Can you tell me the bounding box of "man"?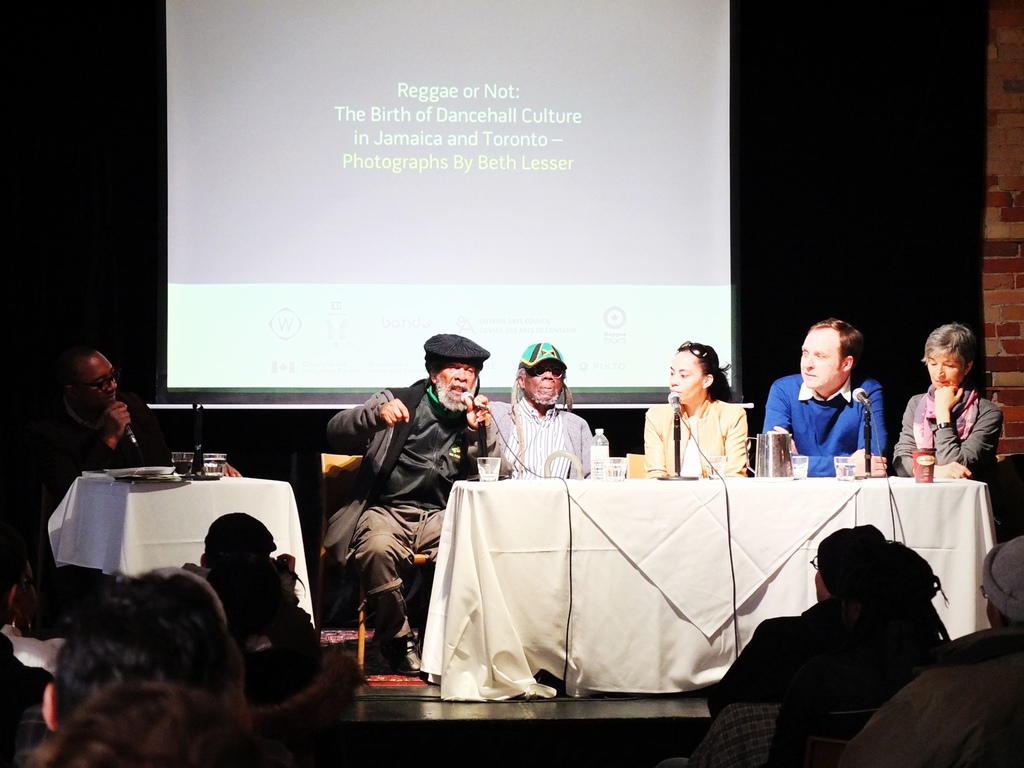
bbox(316, 339, 497, 672).
